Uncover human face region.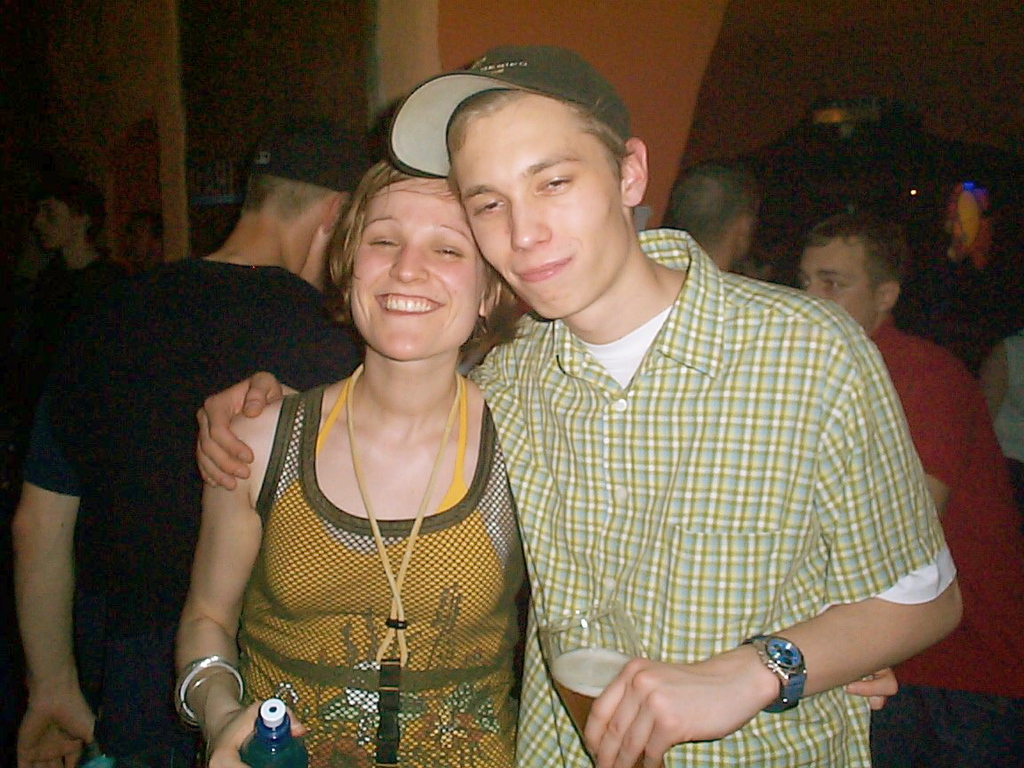
Uncovered: bbox=[351, 181, 484, 362].
